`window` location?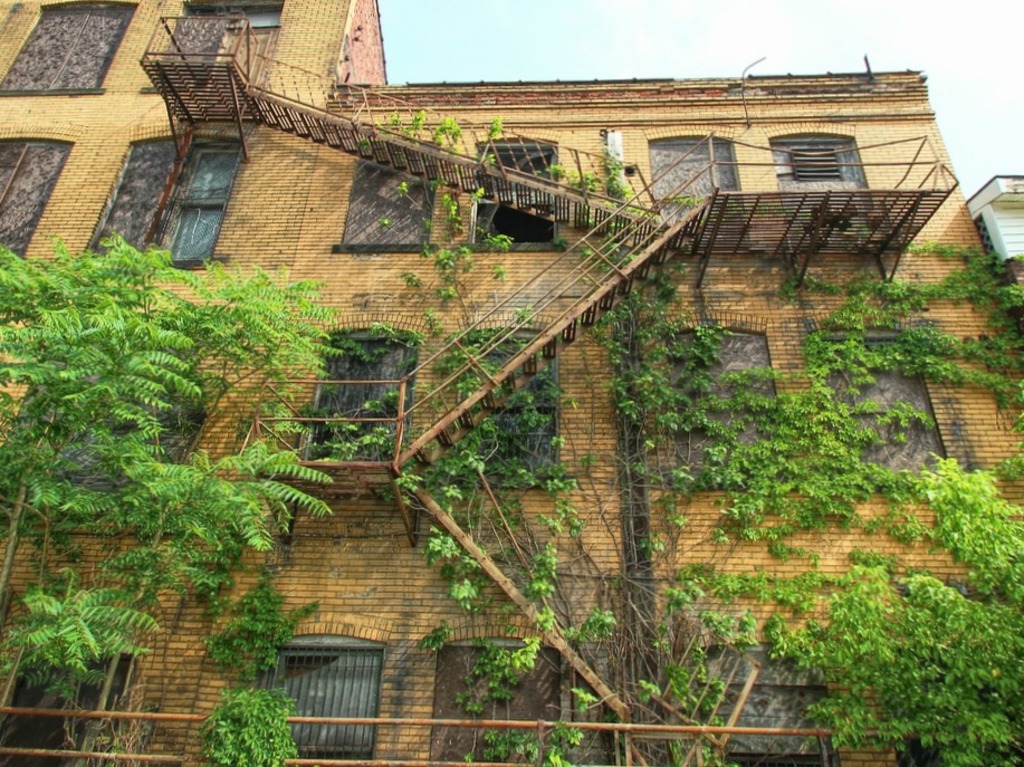
locate(467, 133, 568, 250)
